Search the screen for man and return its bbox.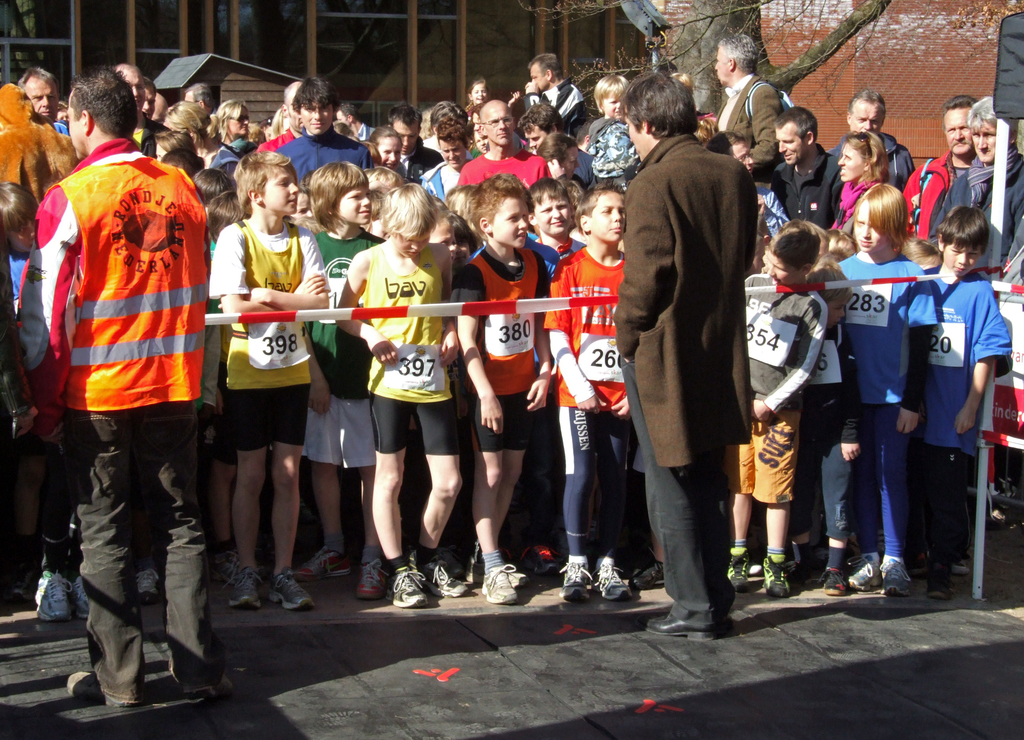
Found: detection(22, 66, 67, 132).
